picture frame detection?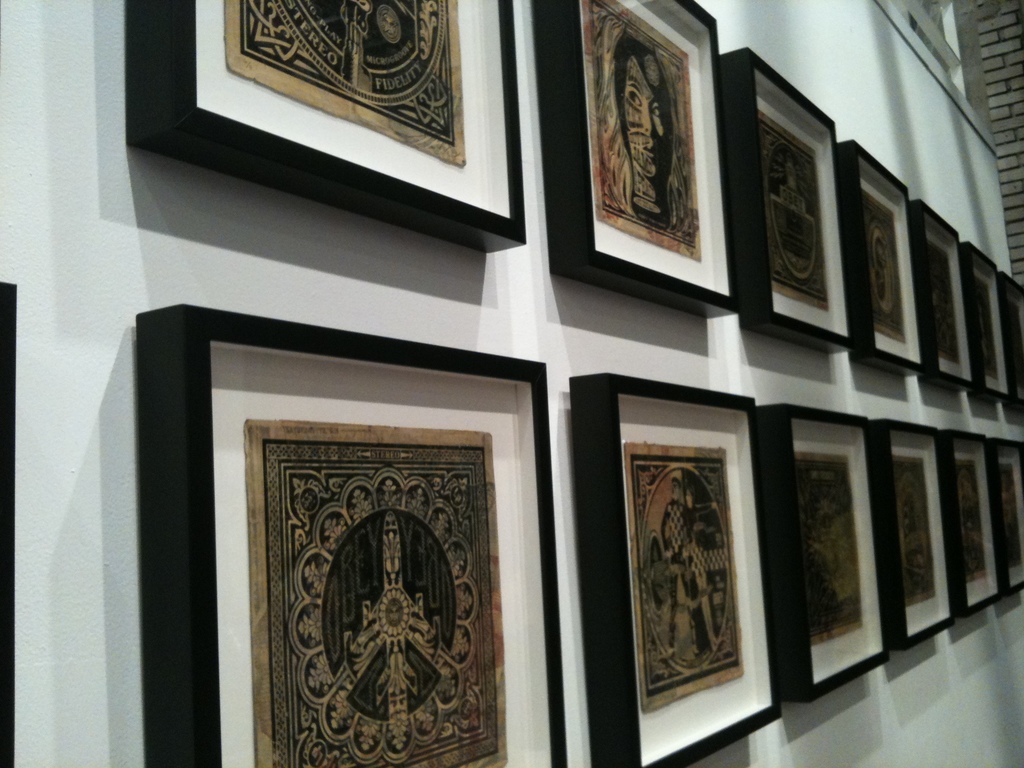
(x1=992, y1=430, x2=1023, y2=595)
